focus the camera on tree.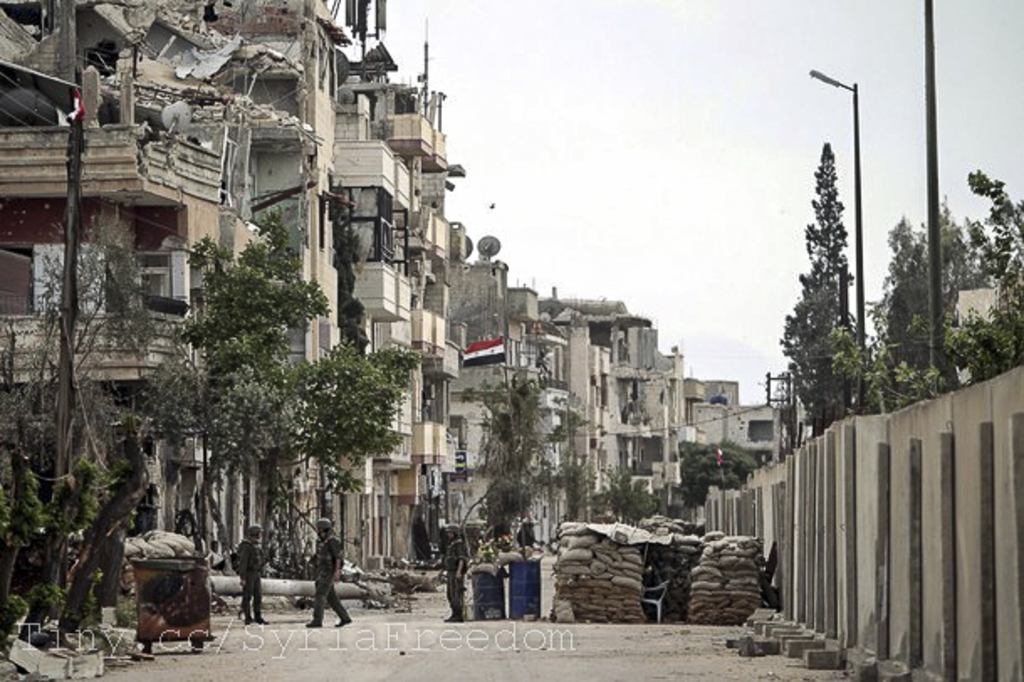
Focus region: (675,437,759,514).
